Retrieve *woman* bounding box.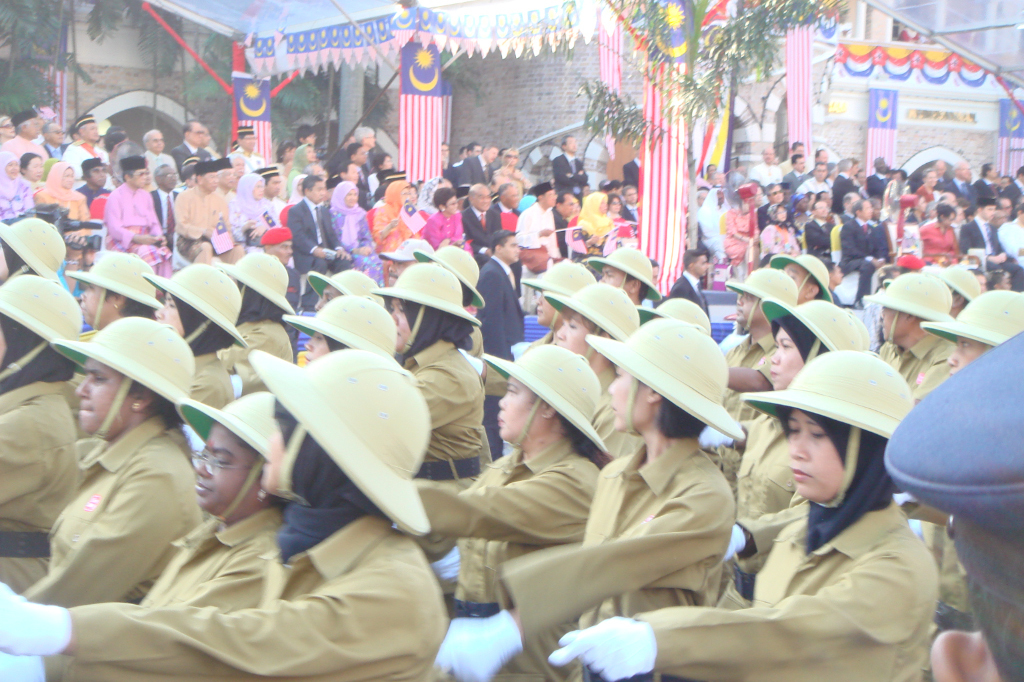
Bounding box: <bbox>427, 187, 477, 254</bbox>.
